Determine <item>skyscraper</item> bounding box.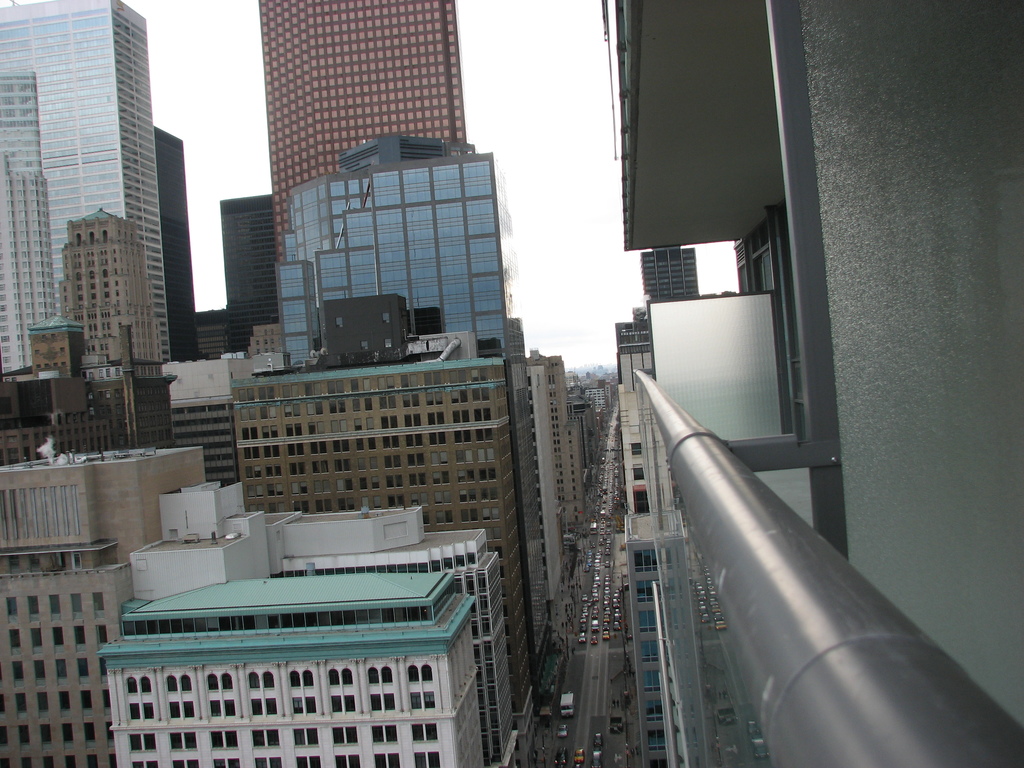
Determined: (x1=0, y1=67, x2=56, y2=380).
